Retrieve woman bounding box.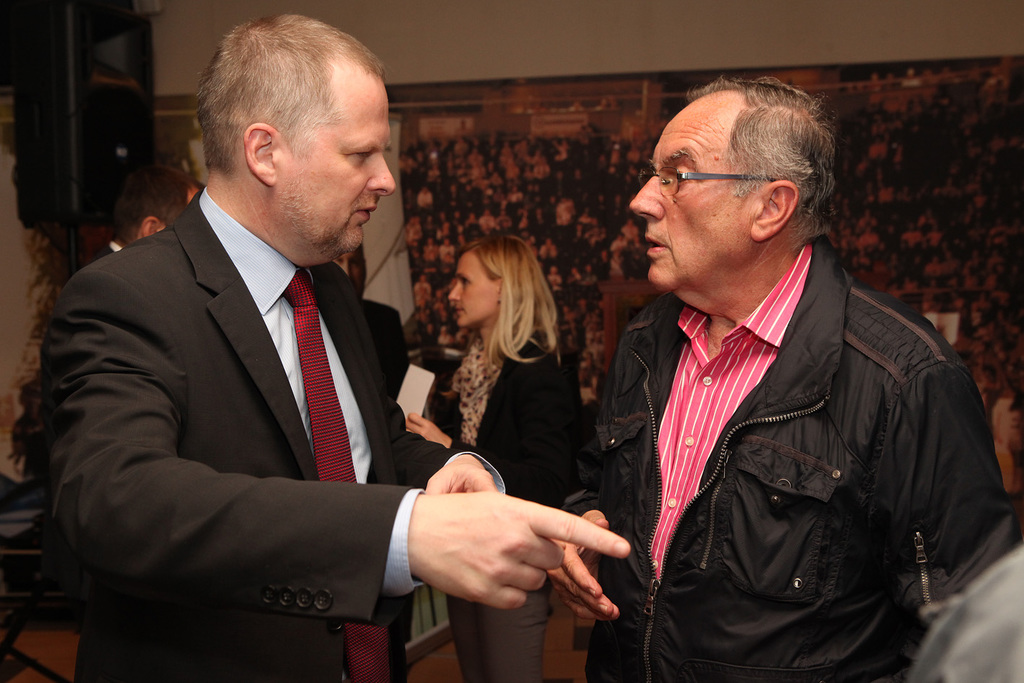
Bounding box: (403, 216, 606, 625).
